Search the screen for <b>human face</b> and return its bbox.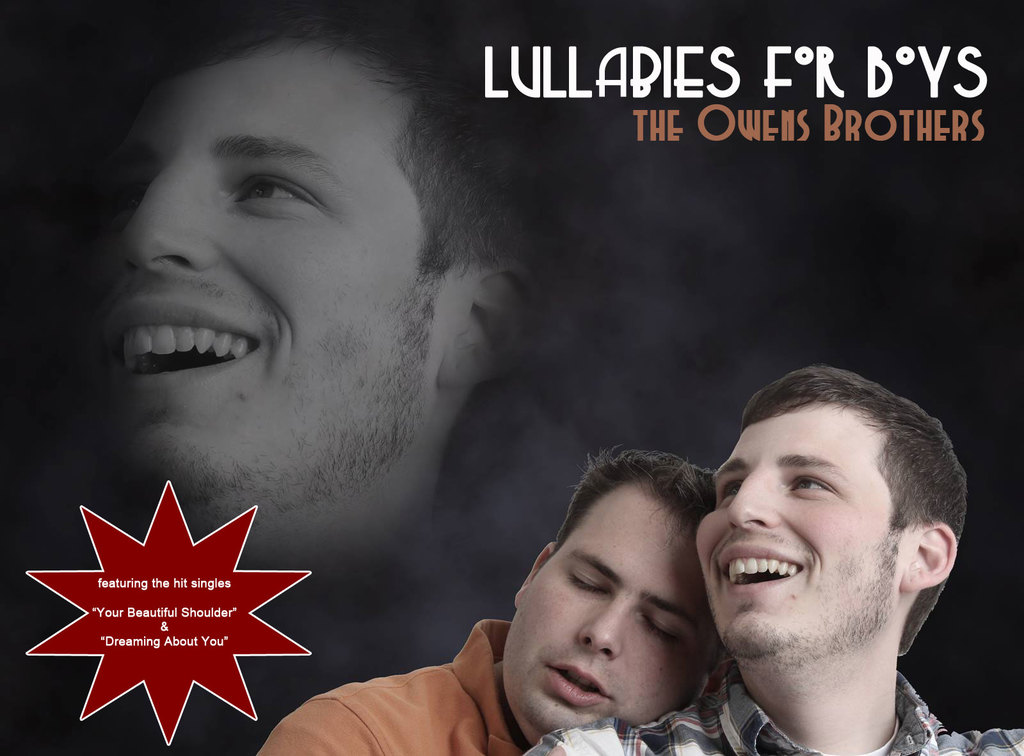
Found: [left=124, top=33, right=457, bottom=485].
